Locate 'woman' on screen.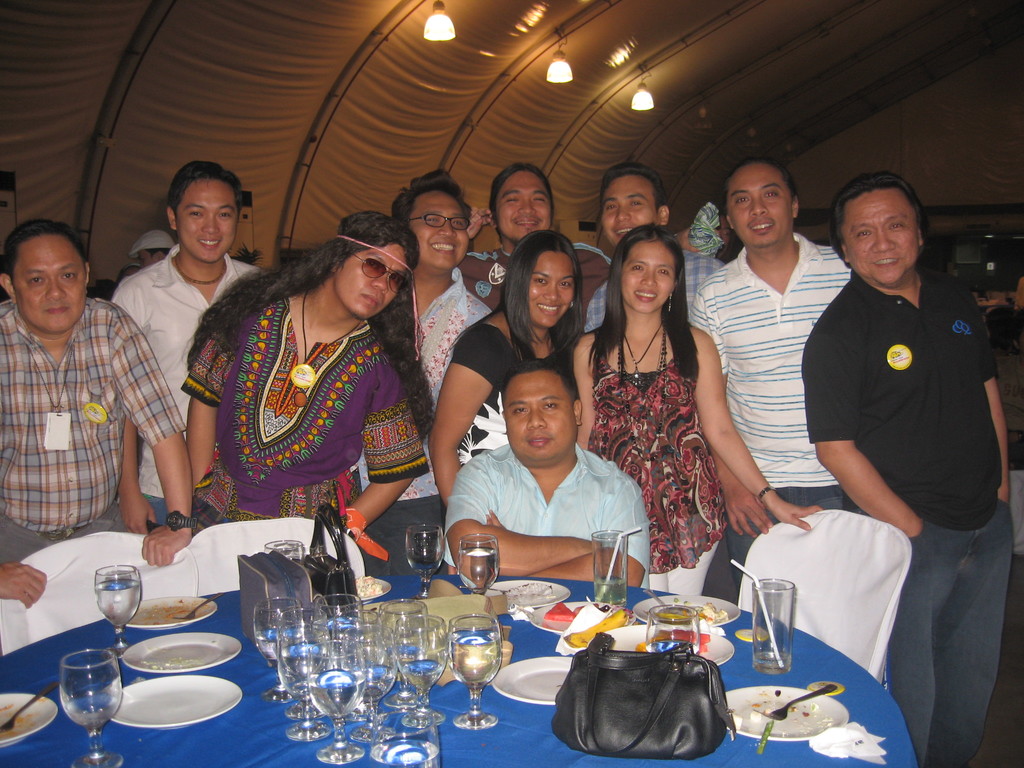
On screen at (left=185, top=209, right=451, bottom=558).
